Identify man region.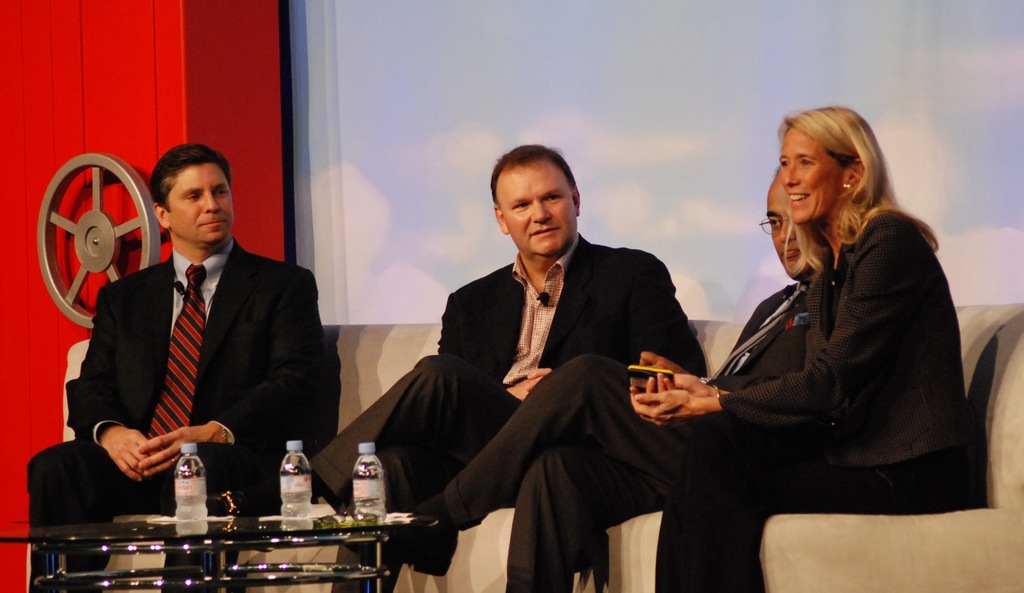
Region: rect(344, 143, 706, 592).
